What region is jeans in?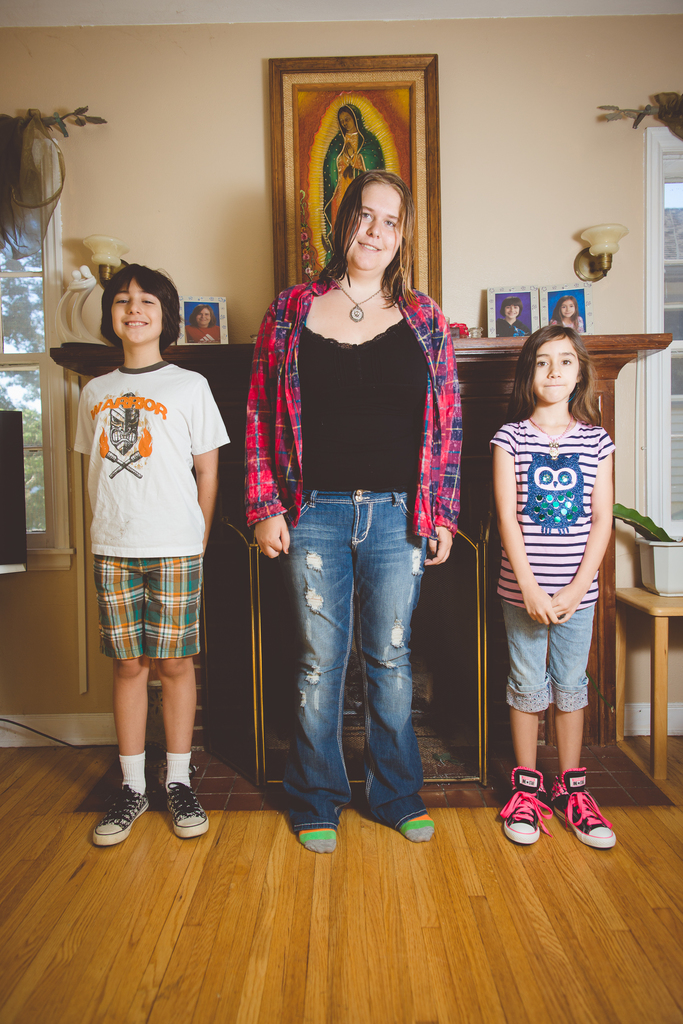
(left=269, top=488, right=443, bottom=839).
